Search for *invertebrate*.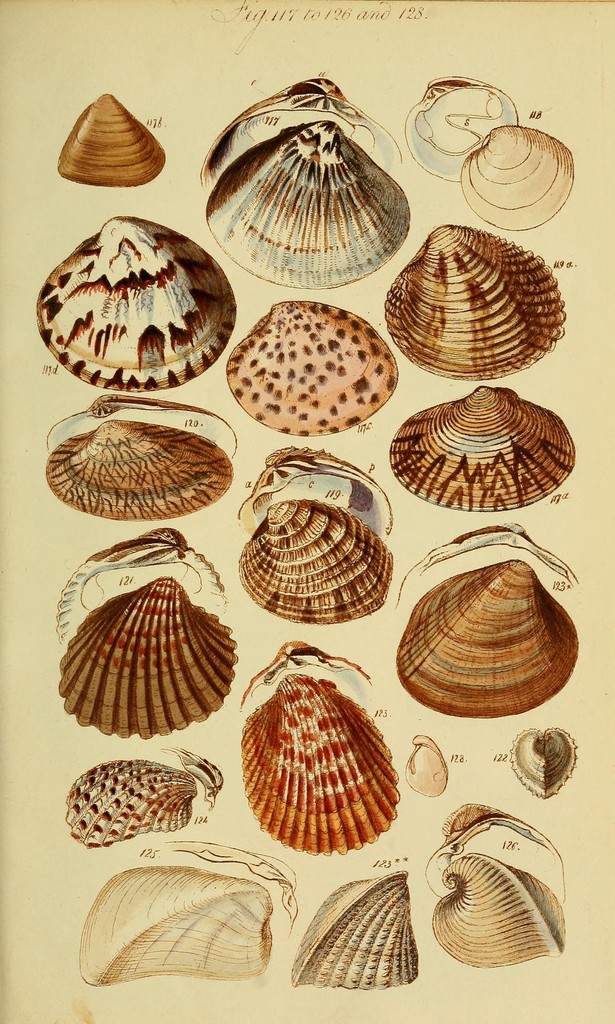
Found at l=427, t=801, r=568, b=975.
